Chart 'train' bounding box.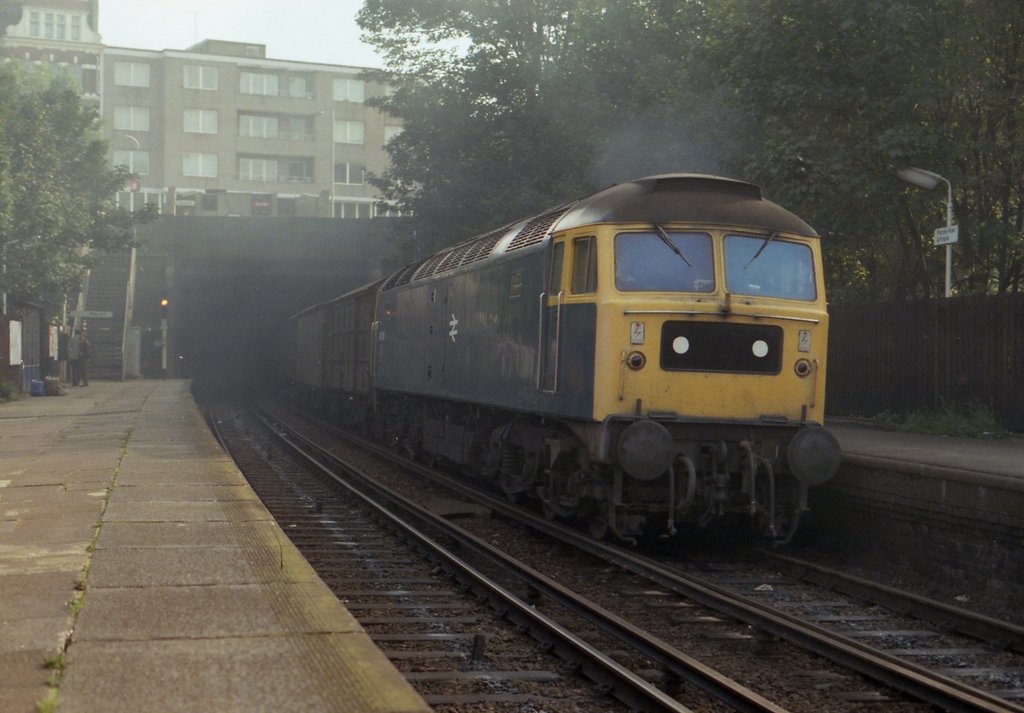
Charted: [left=264, top=173, right=842, bottom=548].
